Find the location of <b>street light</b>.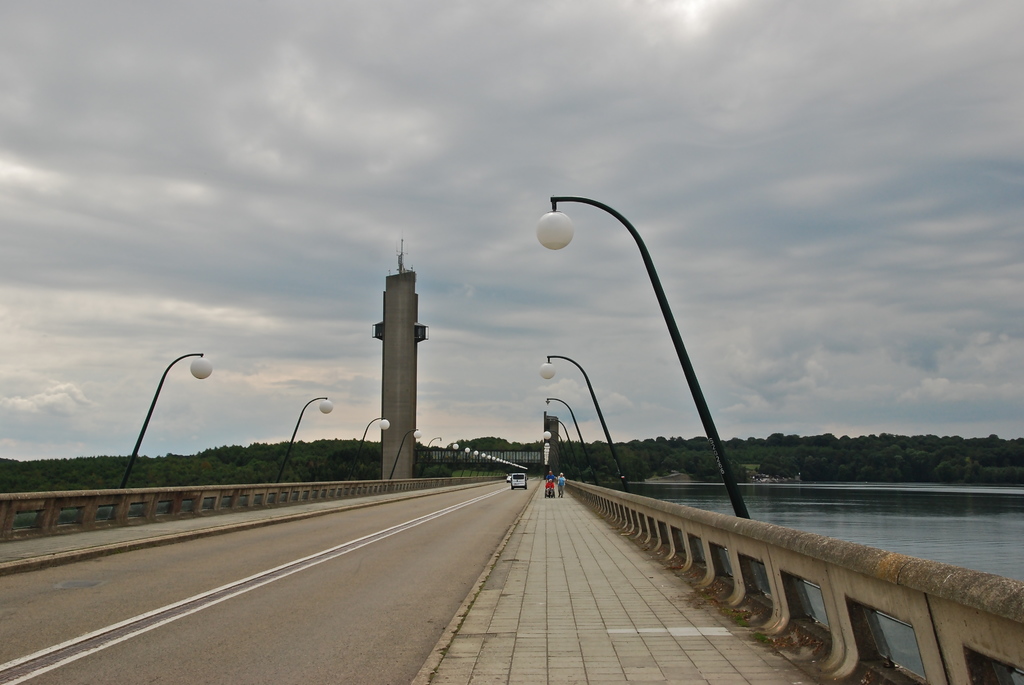
Location: region(349, 413, 393, 478).
